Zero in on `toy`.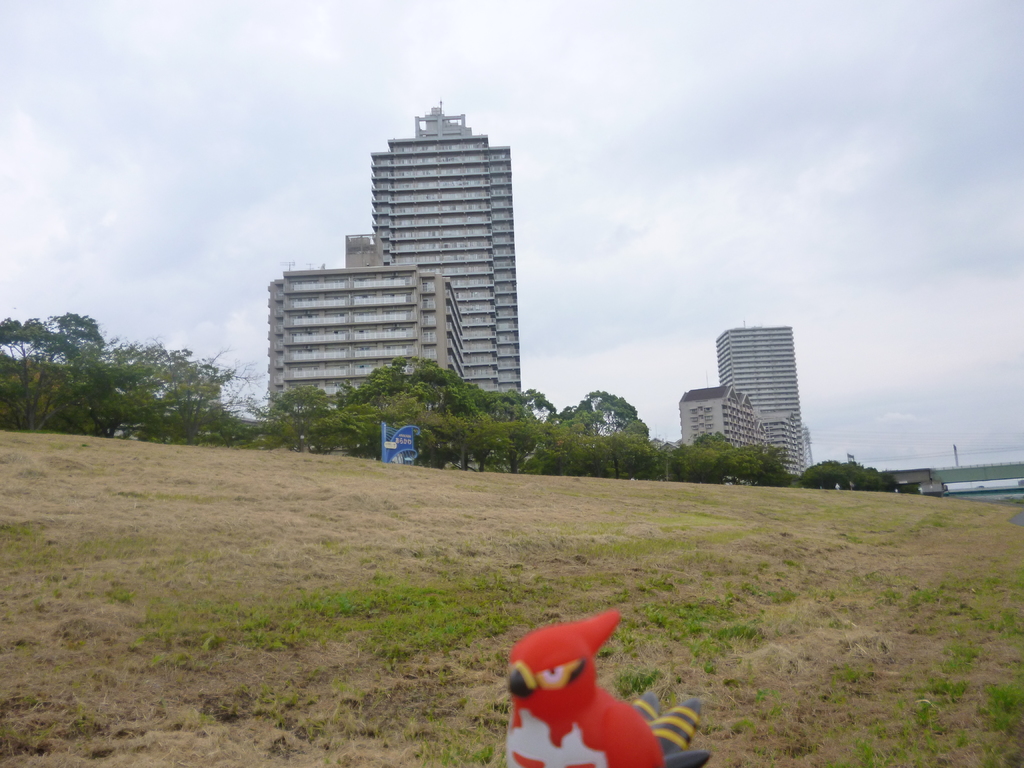
Zeroed in: BBox(519, 620, 688, 767).
